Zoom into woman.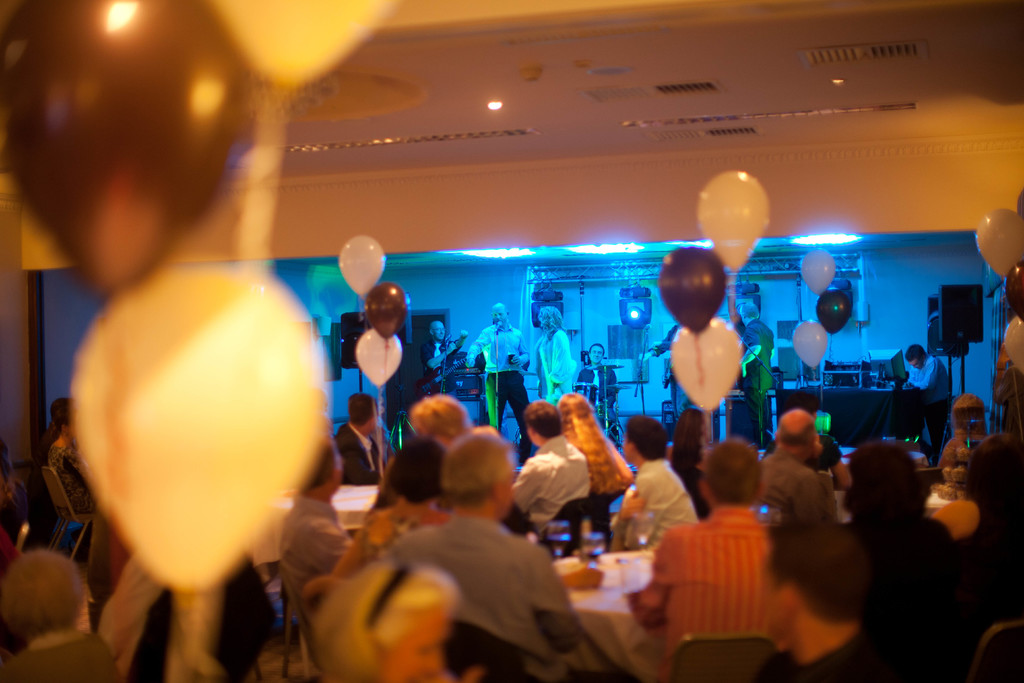
Zoom target: (671,407,708,514).
